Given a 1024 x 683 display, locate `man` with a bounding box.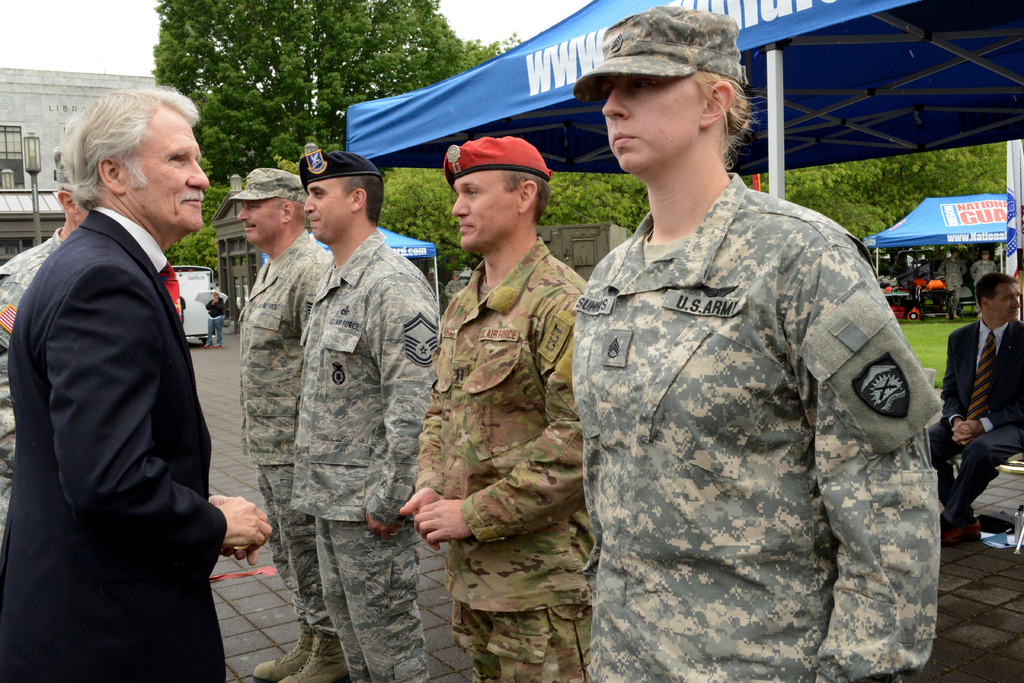
Located: bbox(225, 165, 348, 682).
